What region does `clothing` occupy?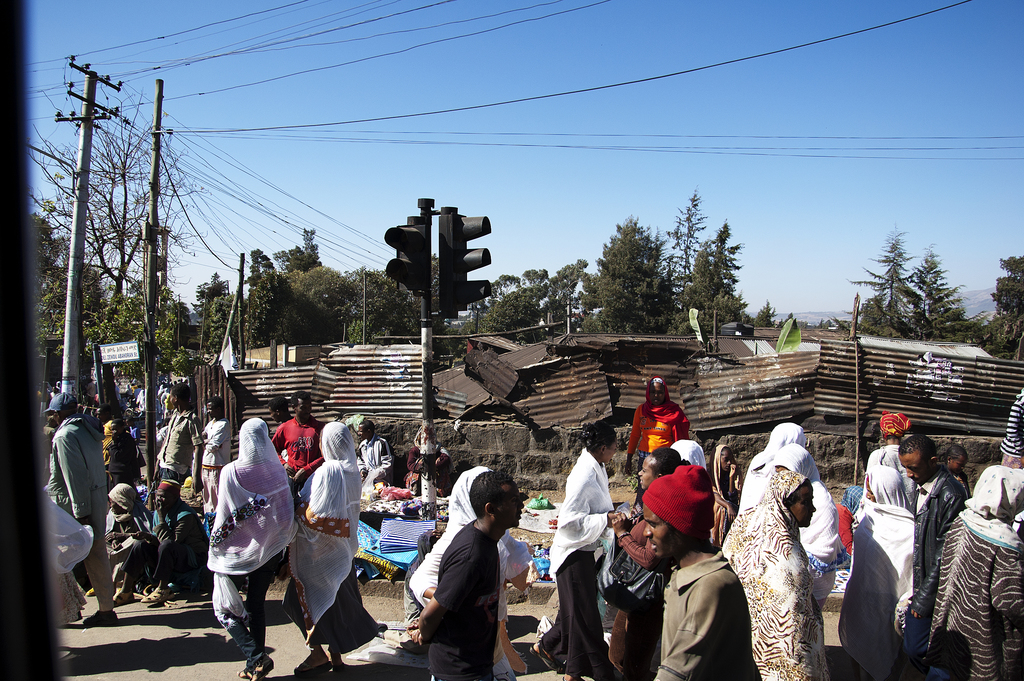
(left=732, top=415, right=812, bottom=541).
